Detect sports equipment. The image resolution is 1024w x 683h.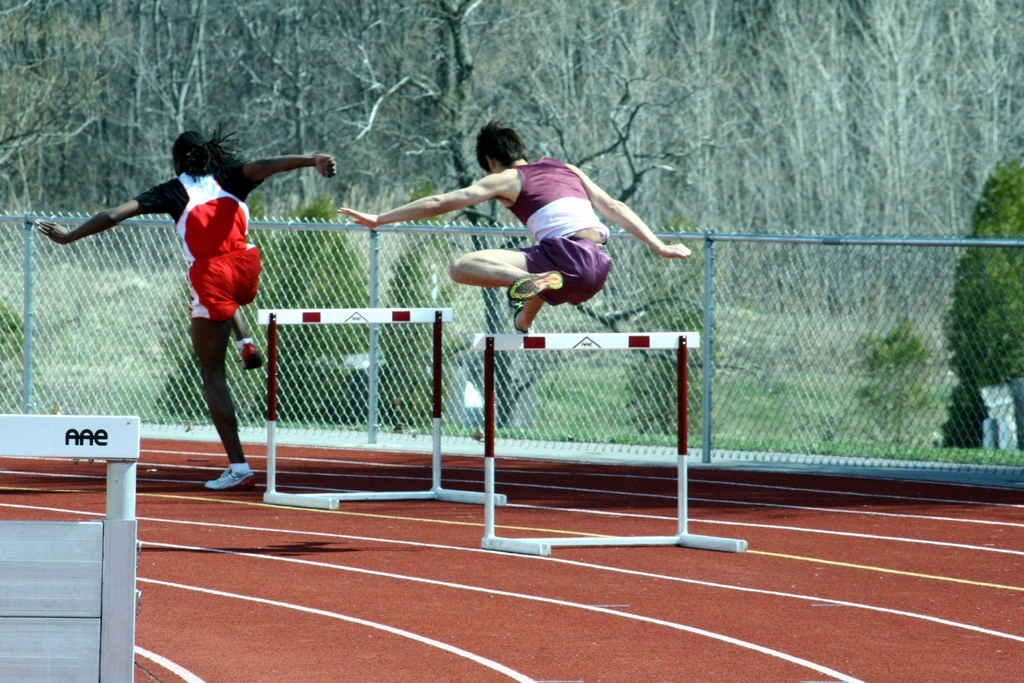
506 267 564 302.
